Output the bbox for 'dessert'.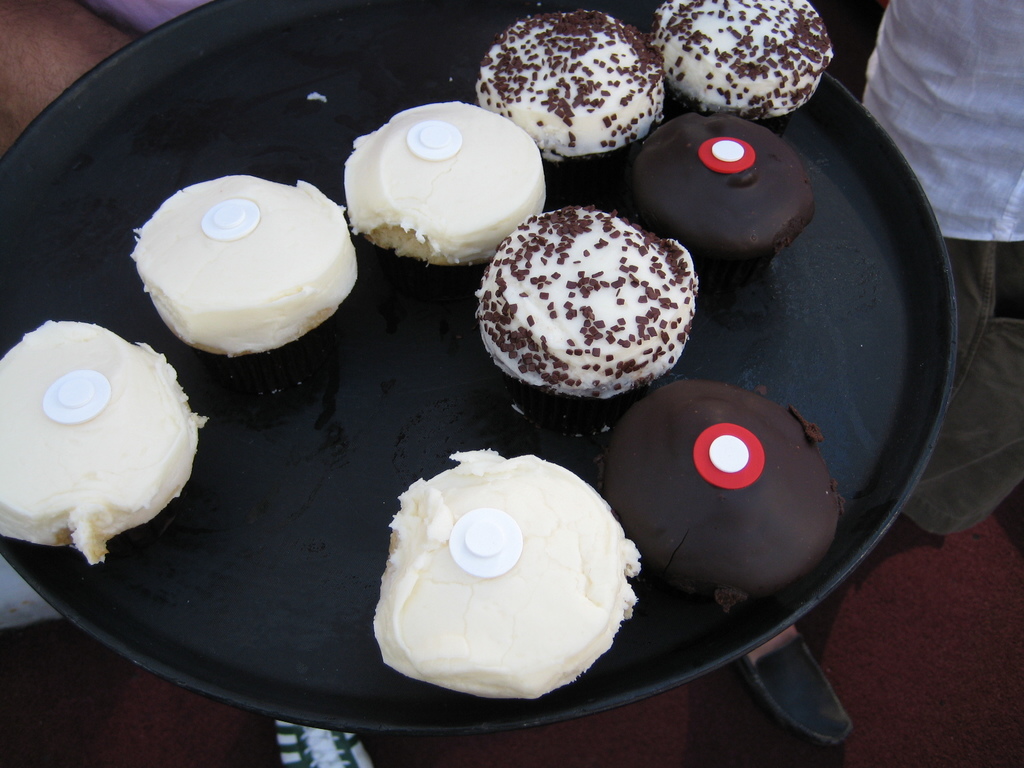
(left=645, top=0, right=836, bottom=113).
